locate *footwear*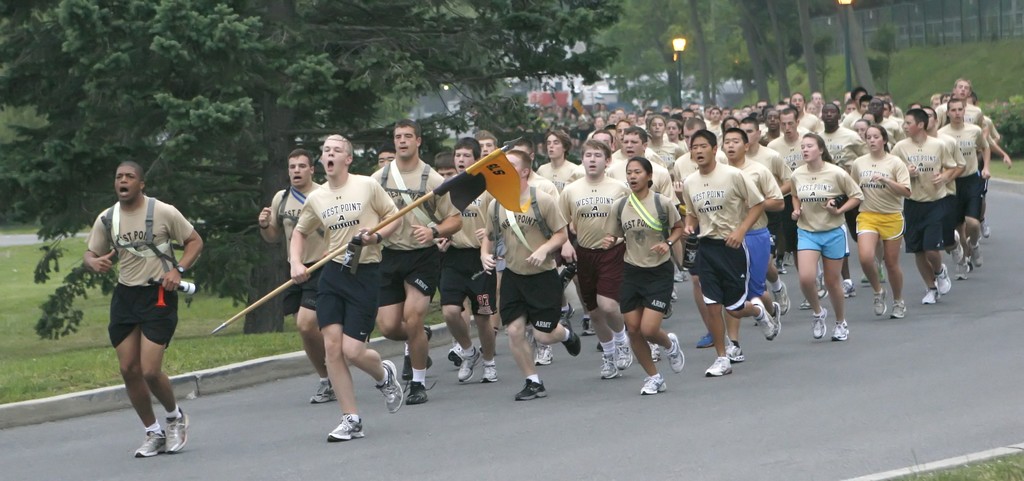
box=[667, 332, 686, 373]
